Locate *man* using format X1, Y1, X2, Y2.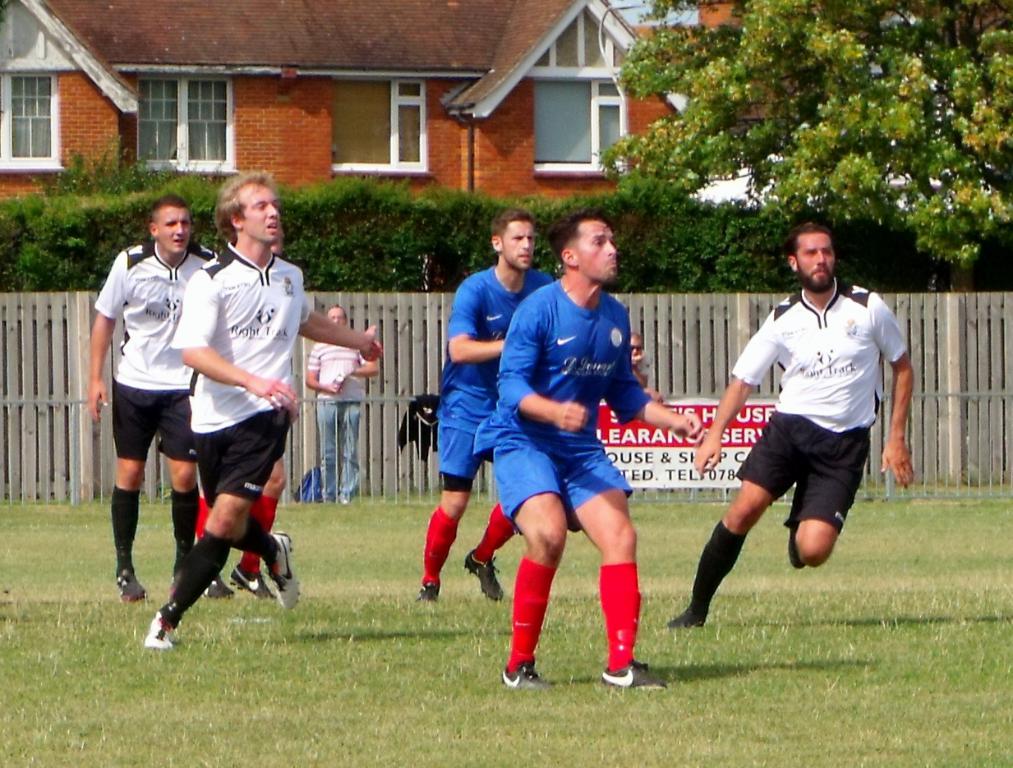
472, 208, 703, 691.
